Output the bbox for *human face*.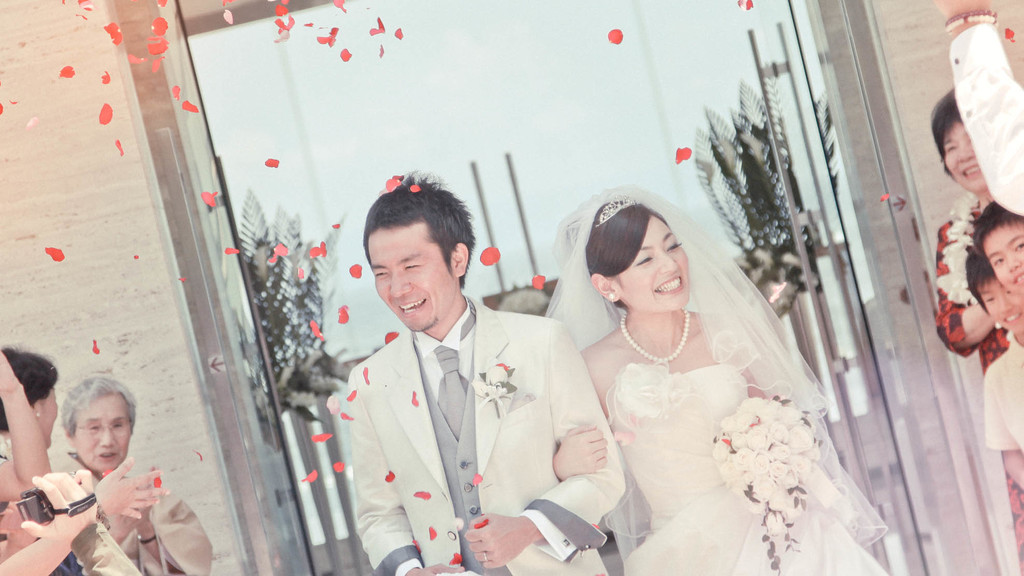
locate(975, 273, 1023, 337).
